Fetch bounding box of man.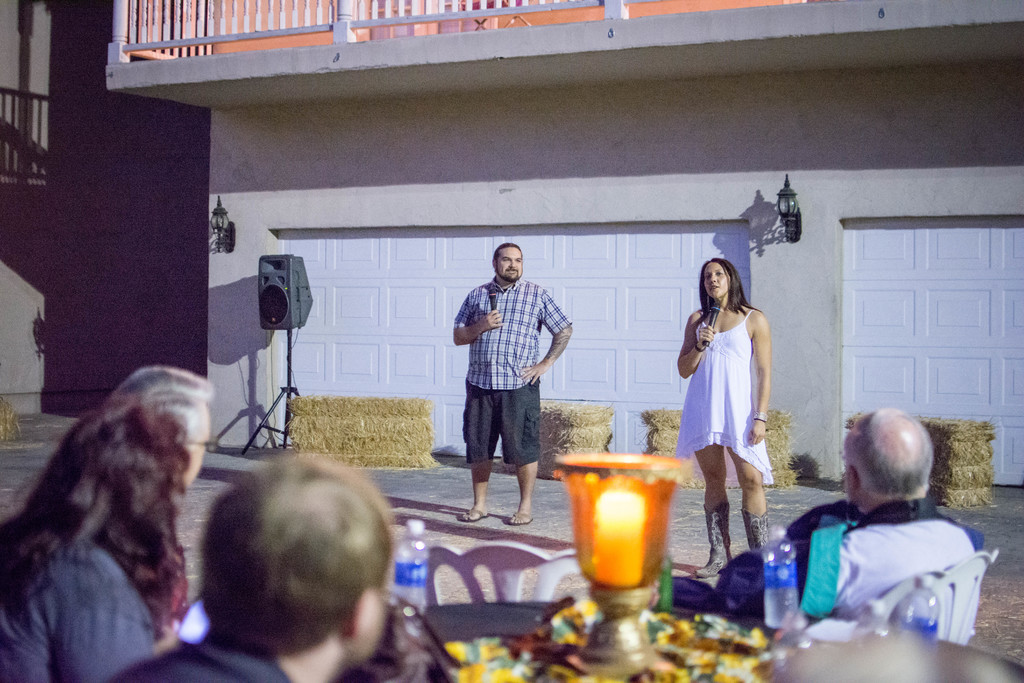
Bbox: bbox=(101, 456, 399, 682).
